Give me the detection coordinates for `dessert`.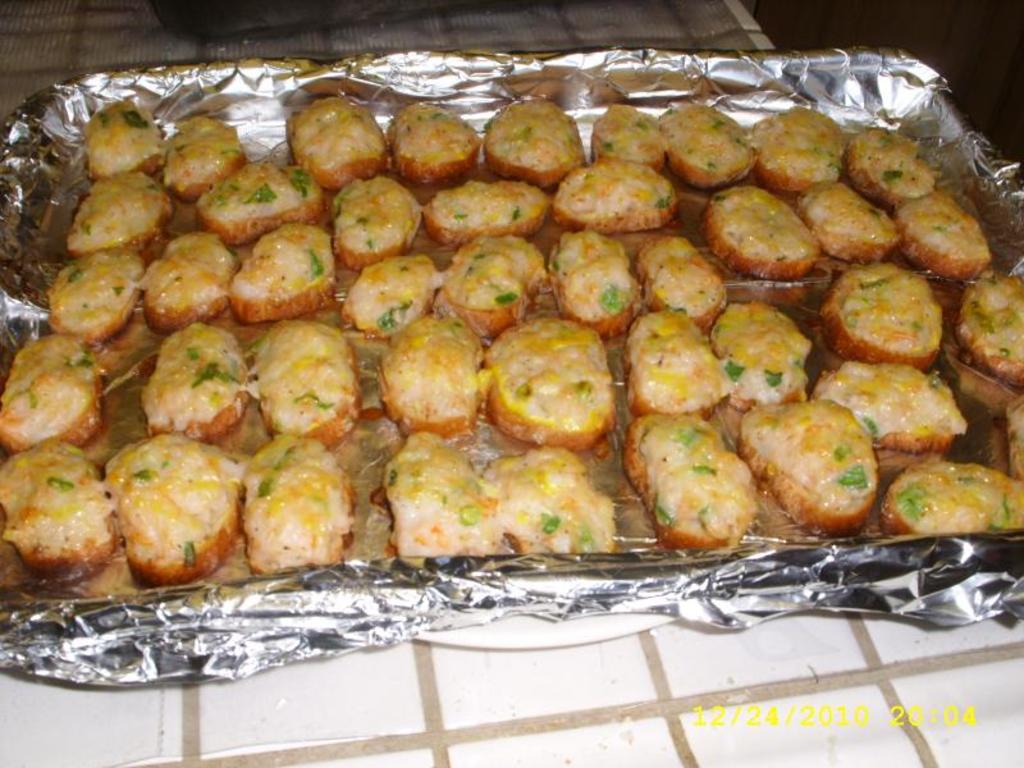
[385, 439, 495, 550].
